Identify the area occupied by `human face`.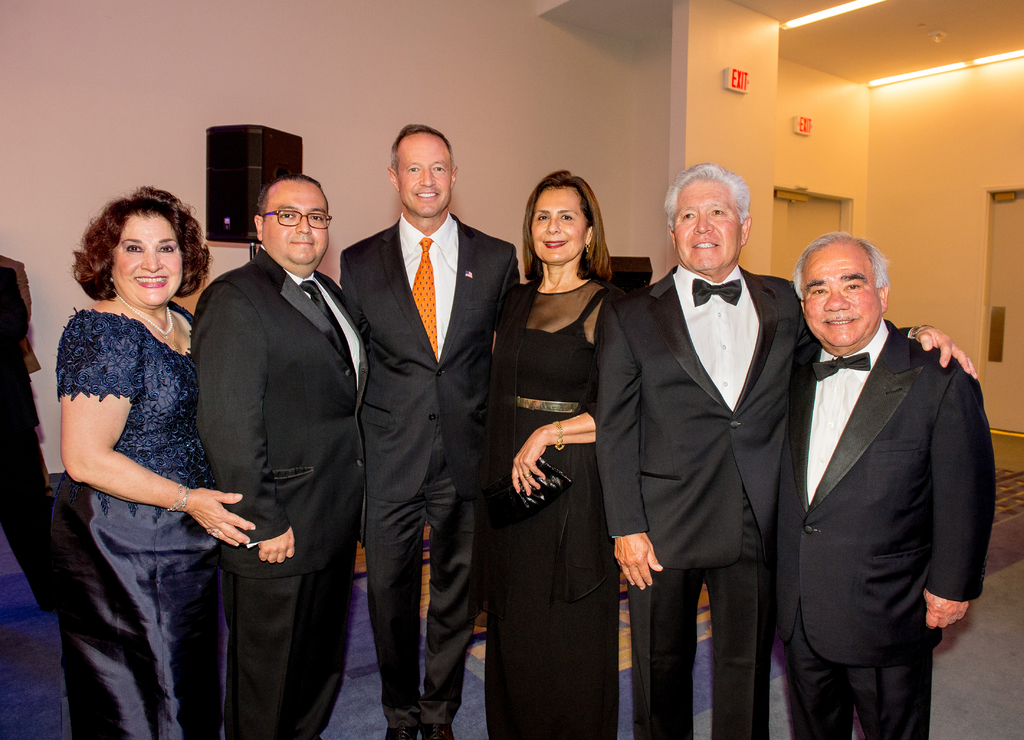
Area: rect(519, 174, 605, 271).
